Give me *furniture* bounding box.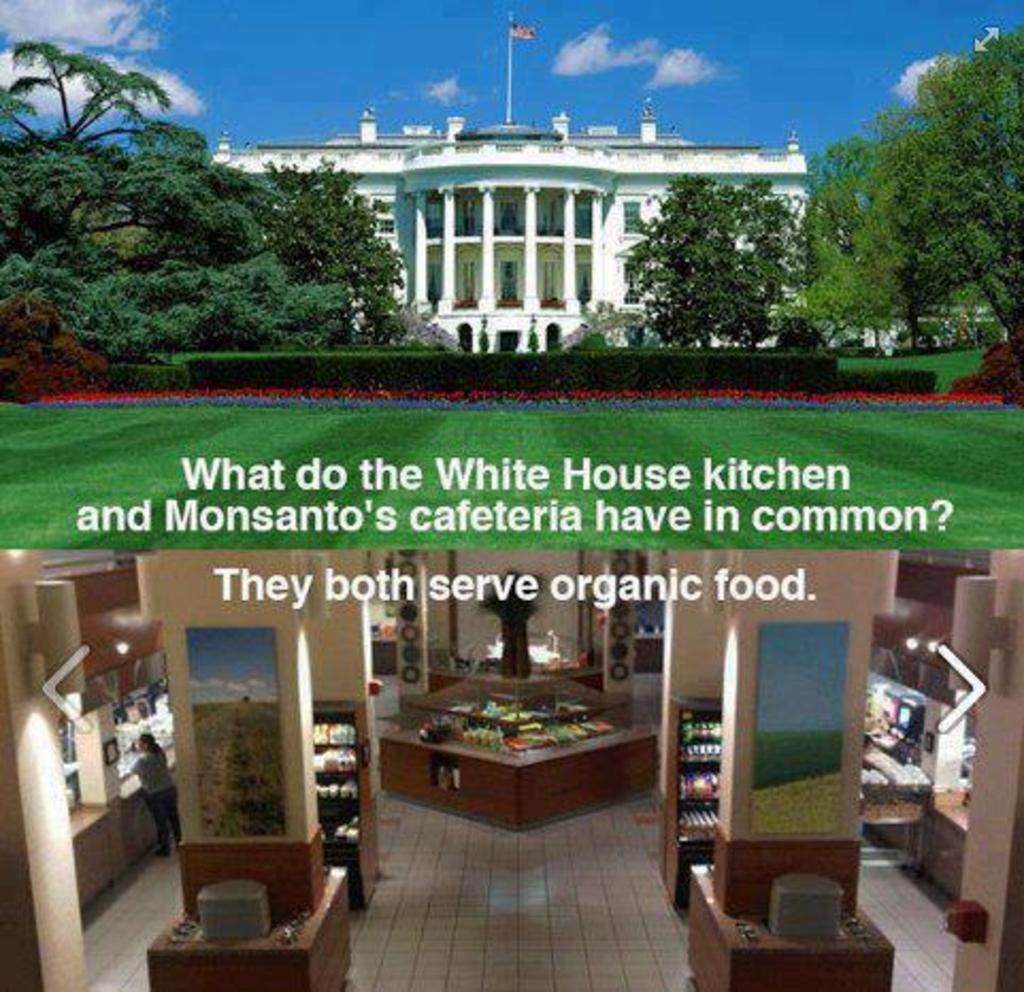
bbox=[656, 690, 722, 915].
